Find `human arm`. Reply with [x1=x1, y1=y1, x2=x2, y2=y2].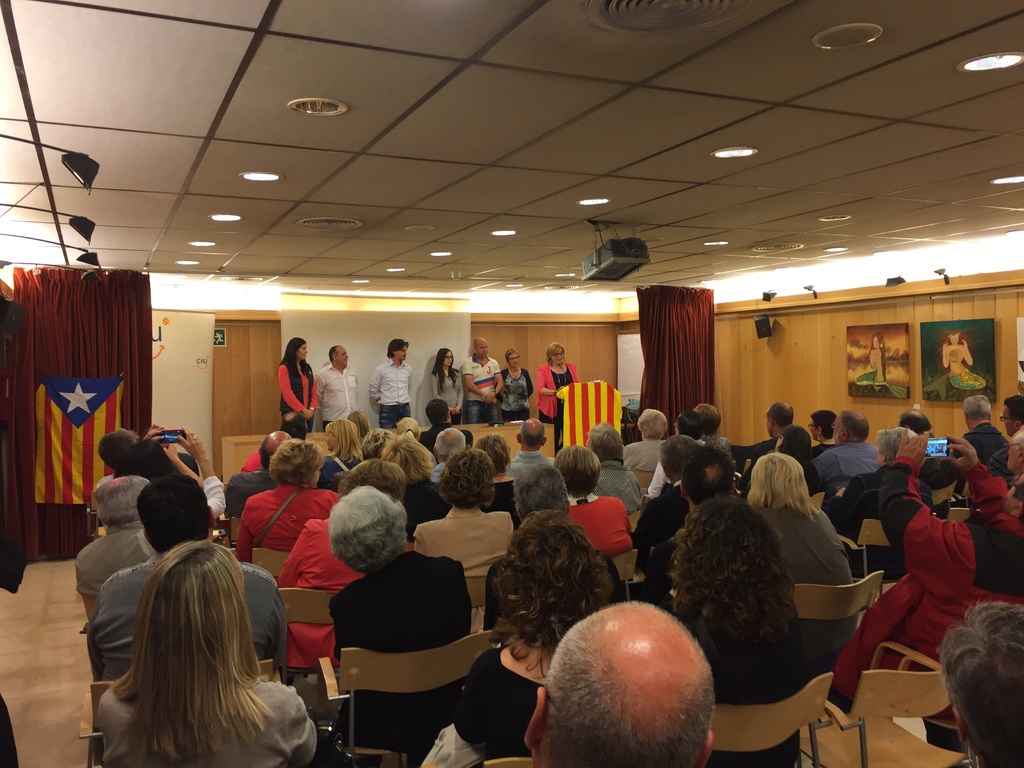
[x1=536, y1=367, x2=570, y2=397].
